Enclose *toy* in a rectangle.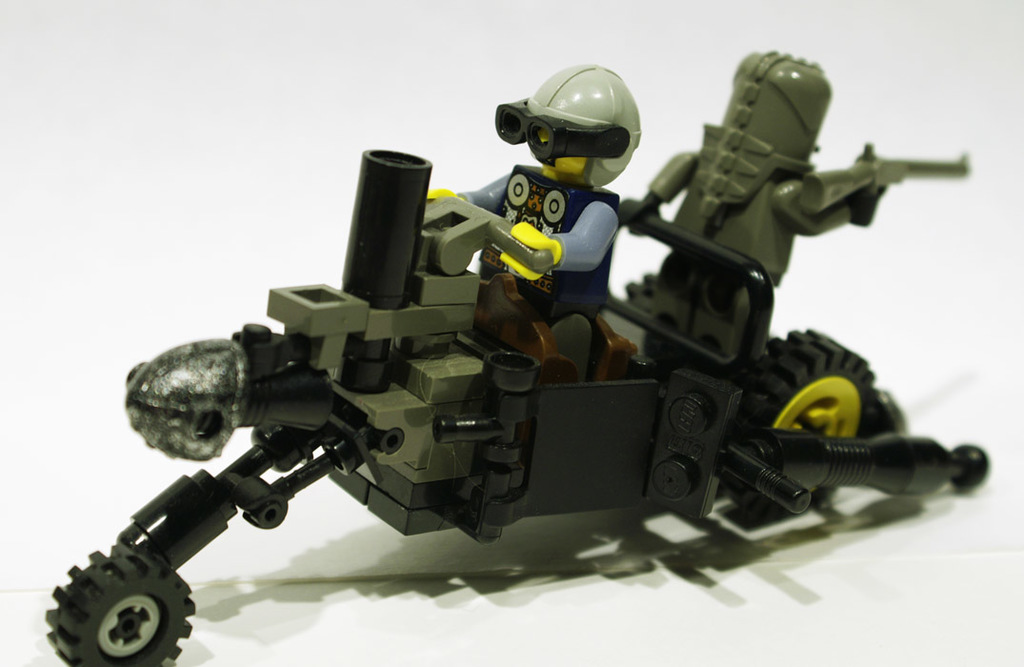
box(63, 119, 1023, 629).
